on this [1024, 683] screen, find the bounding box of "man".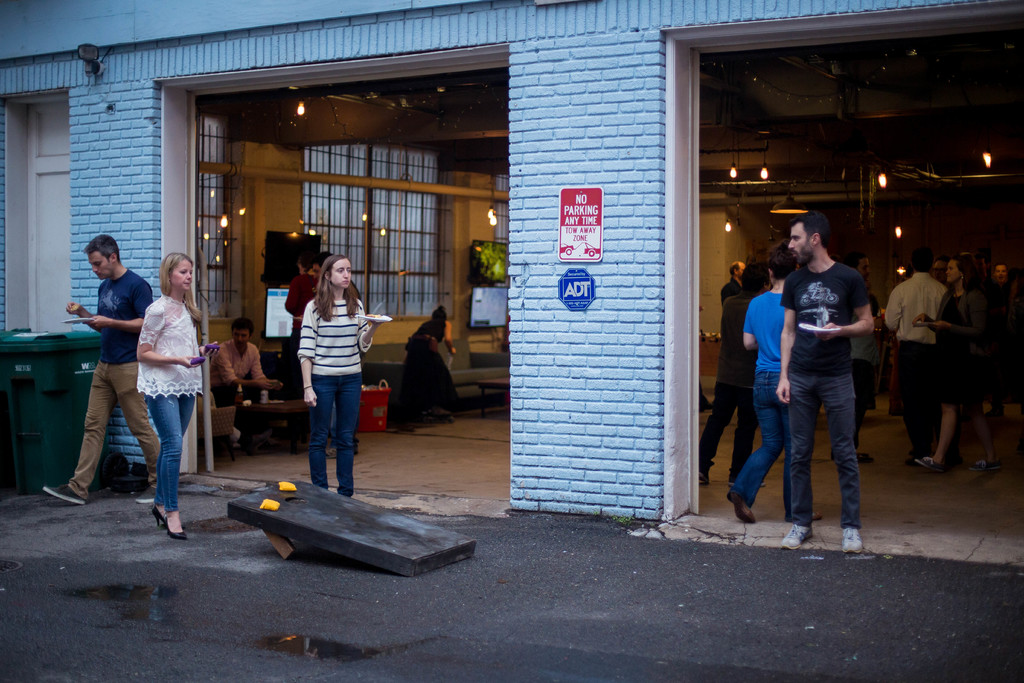
Bounding box: (left=774, top=208, right=874, bottom=552).
